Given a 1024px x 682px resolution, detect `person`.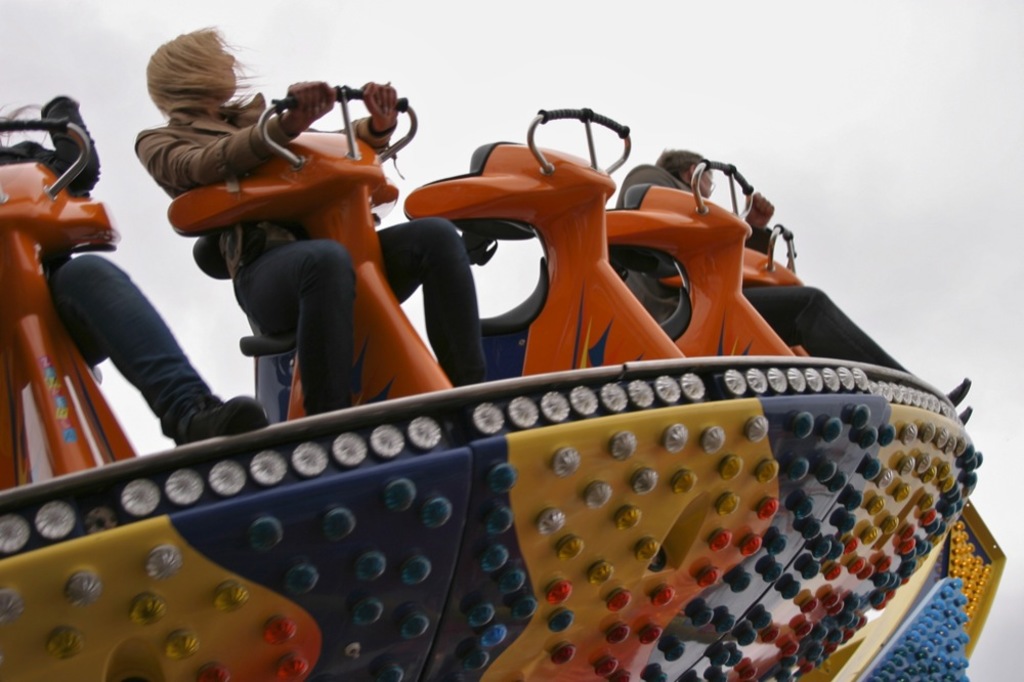
bbox(613, 146, 972, 422).
